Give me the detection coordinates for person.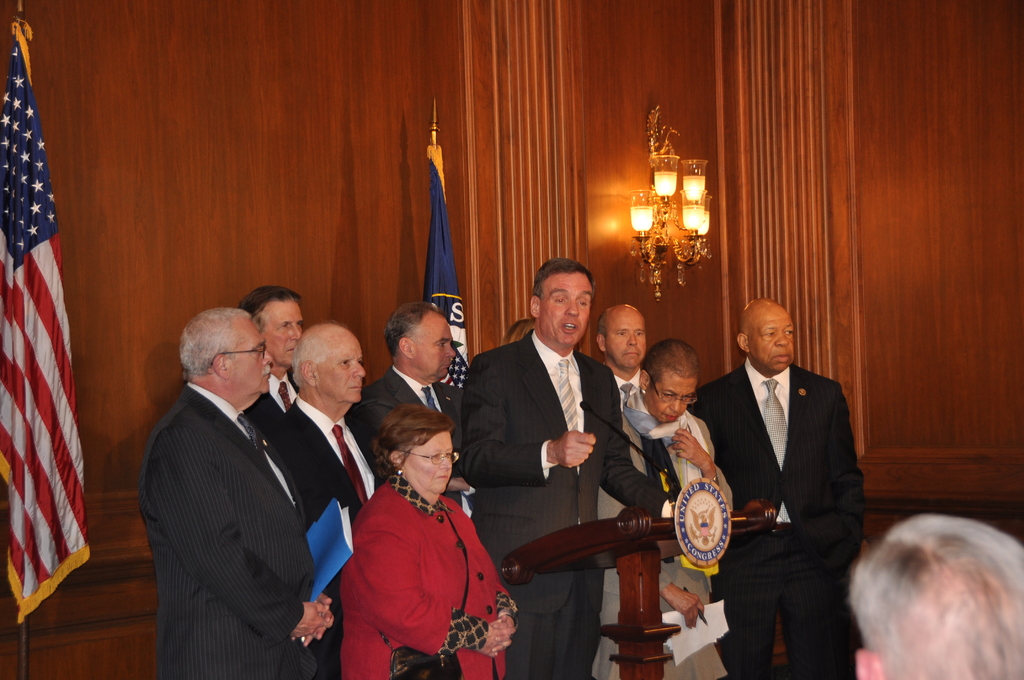
[x1=464, y1=261, x2=671, y2=679].
